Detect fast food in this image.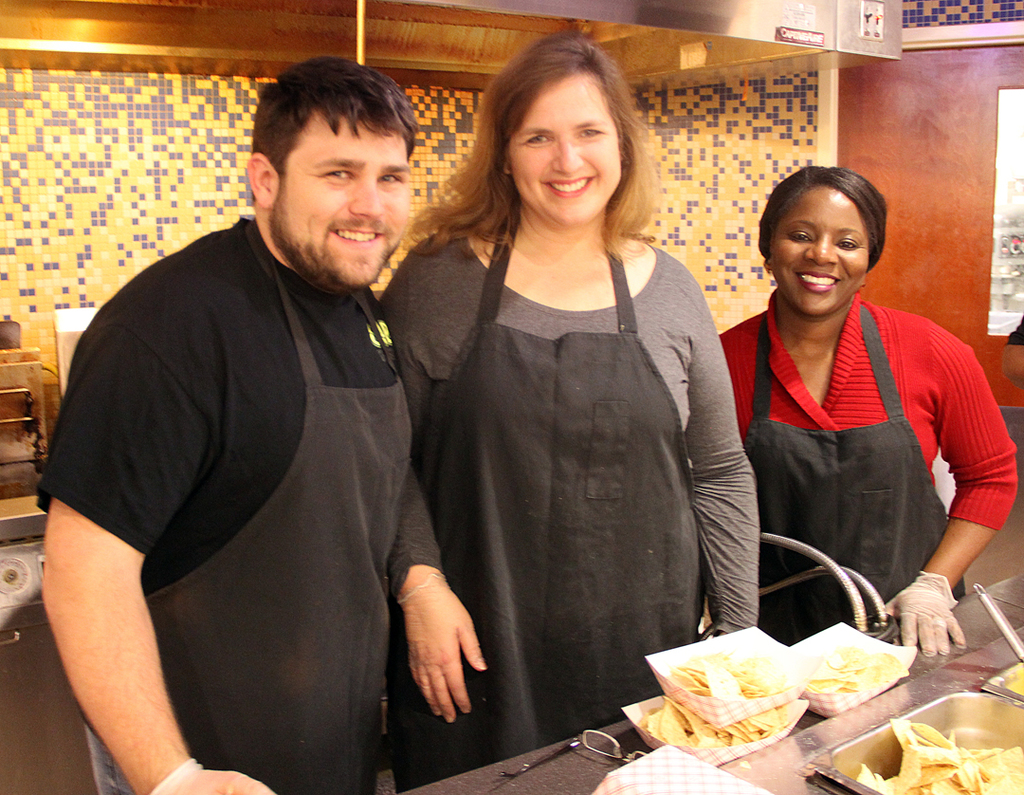
Detection: bbox=(806, 638, 889, 697).
